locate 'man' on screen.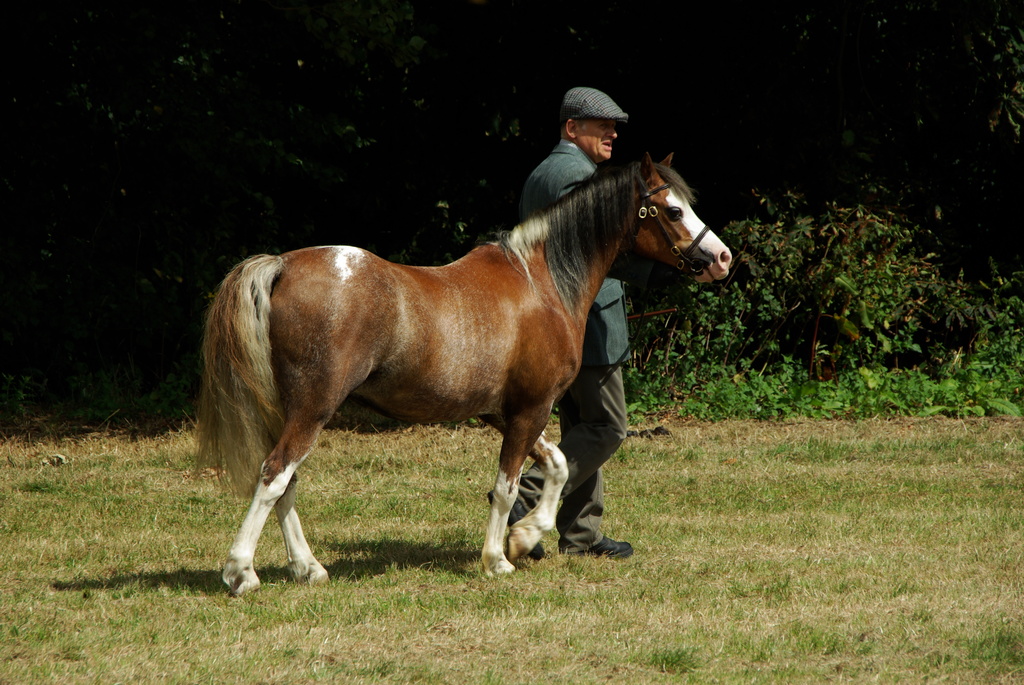
On screen at (487,83,632,558).
